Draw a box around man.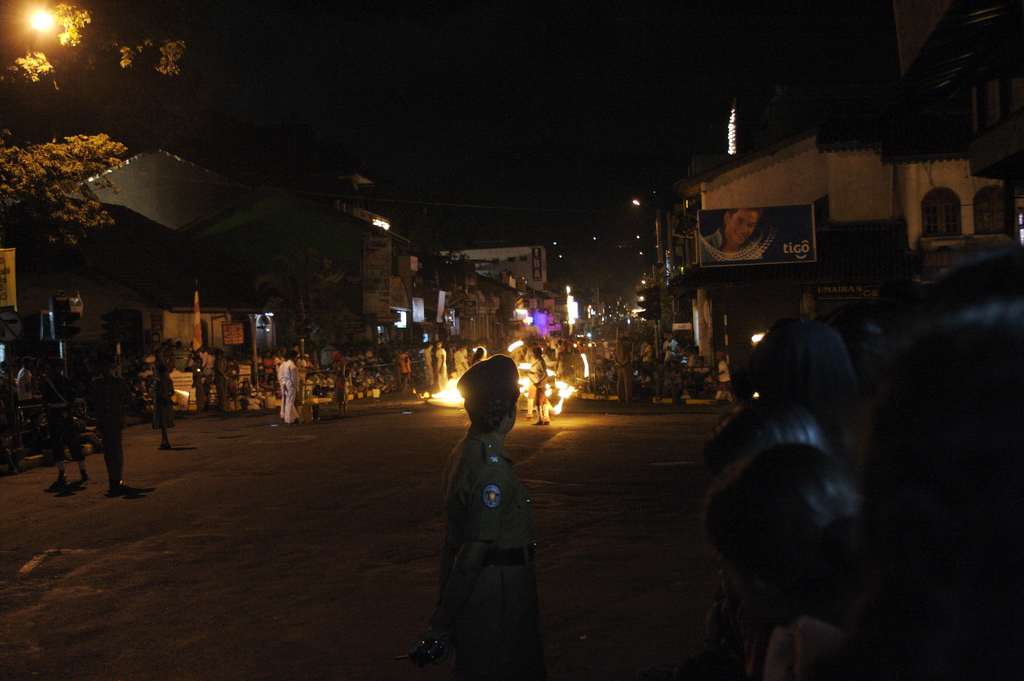
(x1=212, y1=351, x2=232, y2=415).
